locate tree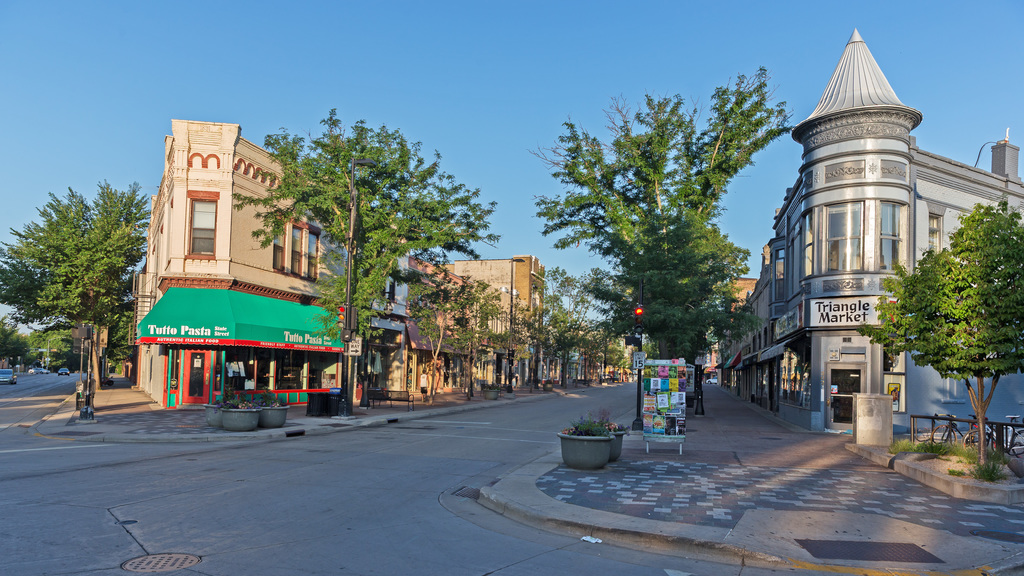
(left=888, top=178, right=1017, bottom=435)
